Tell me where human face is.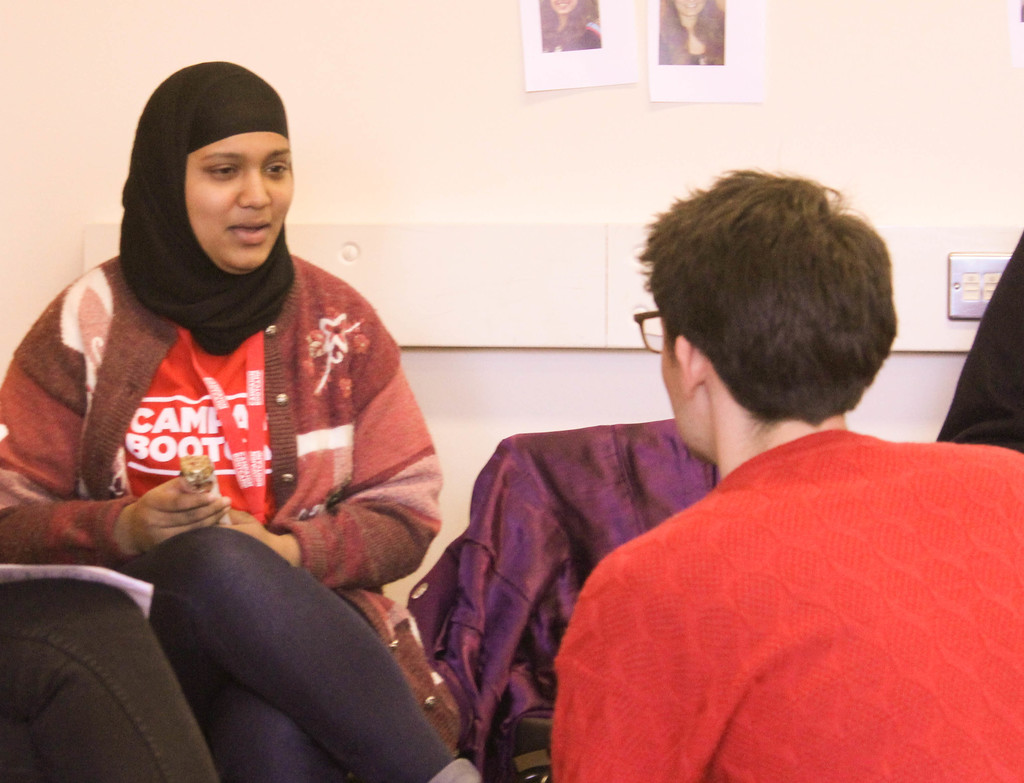
human face is at <box>665,269,732,486</box>.
